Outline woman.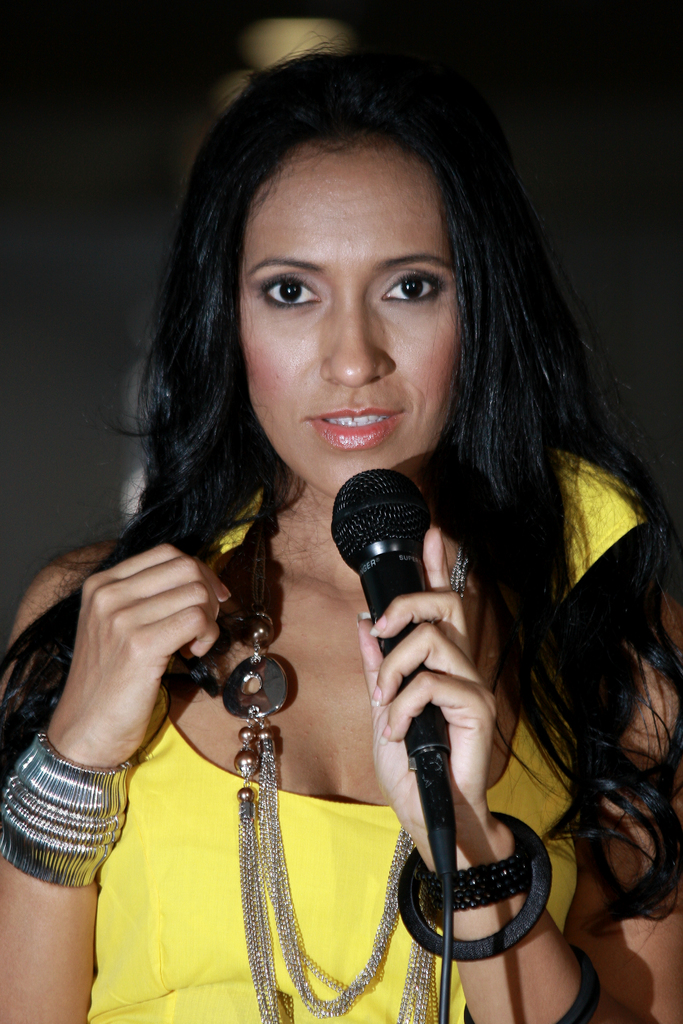
Outline: [29,26,611,1023].
